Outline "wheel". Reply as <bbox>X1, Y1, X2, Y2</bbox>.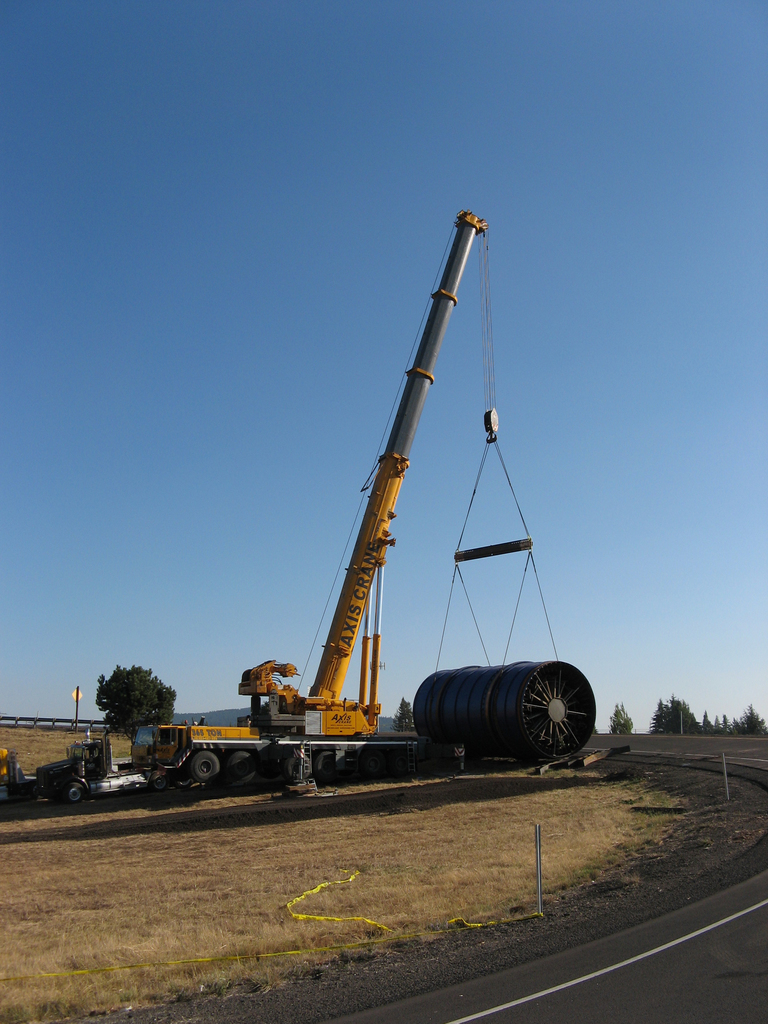
<bbox>67, 783, 86, 803</bbox>.
